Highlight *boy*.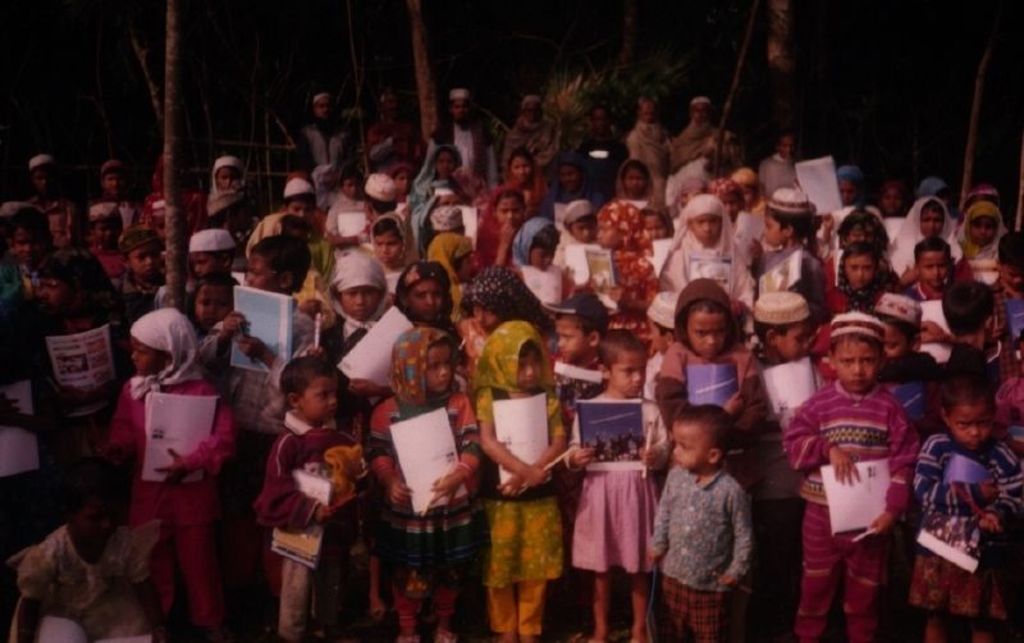
Highlighted region: (545,291,605,642).
